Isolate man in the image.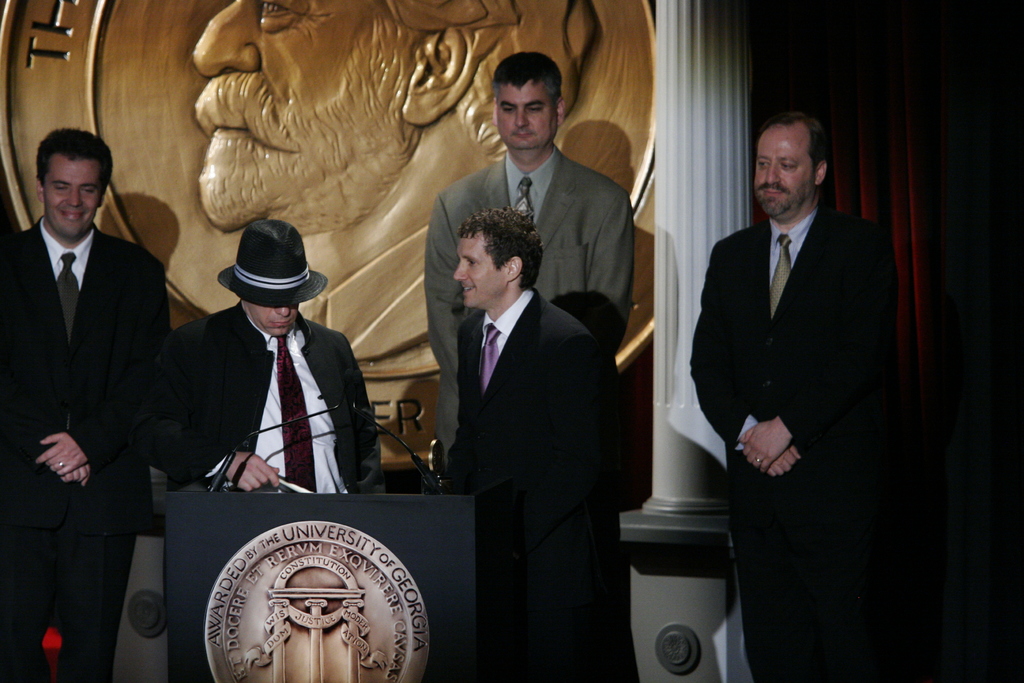
Isolated region: x1=422 y1=51 x2=631 y2=480.
